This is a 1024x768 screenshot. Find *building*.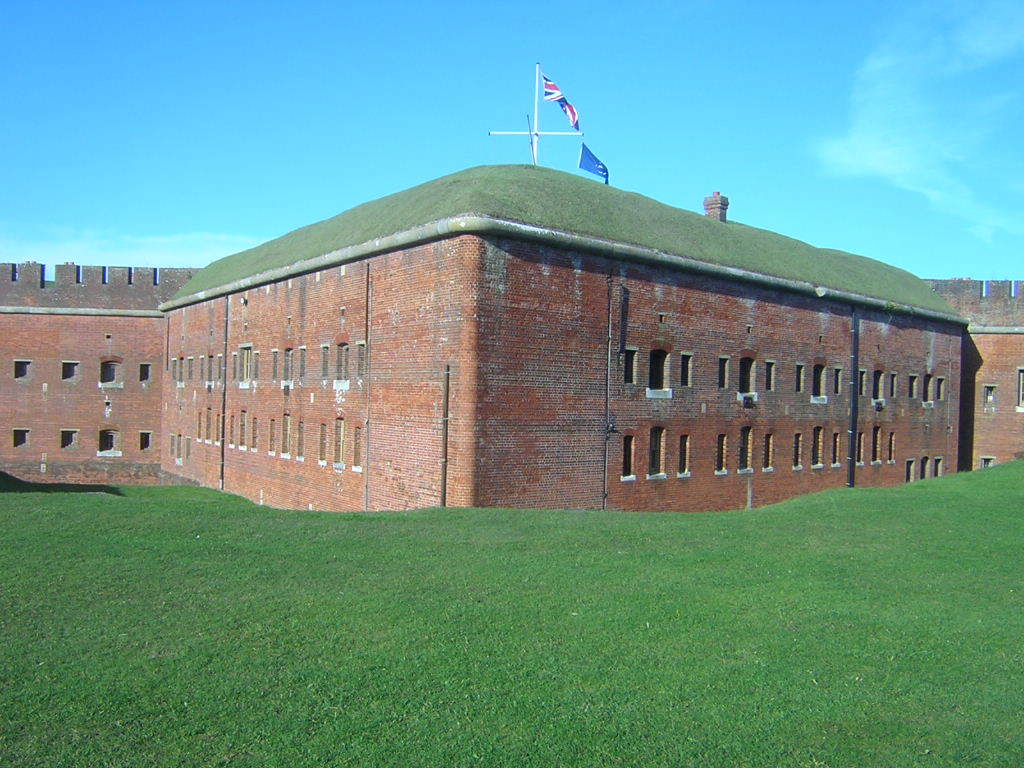
Bounding box: 153 159 961 536.
